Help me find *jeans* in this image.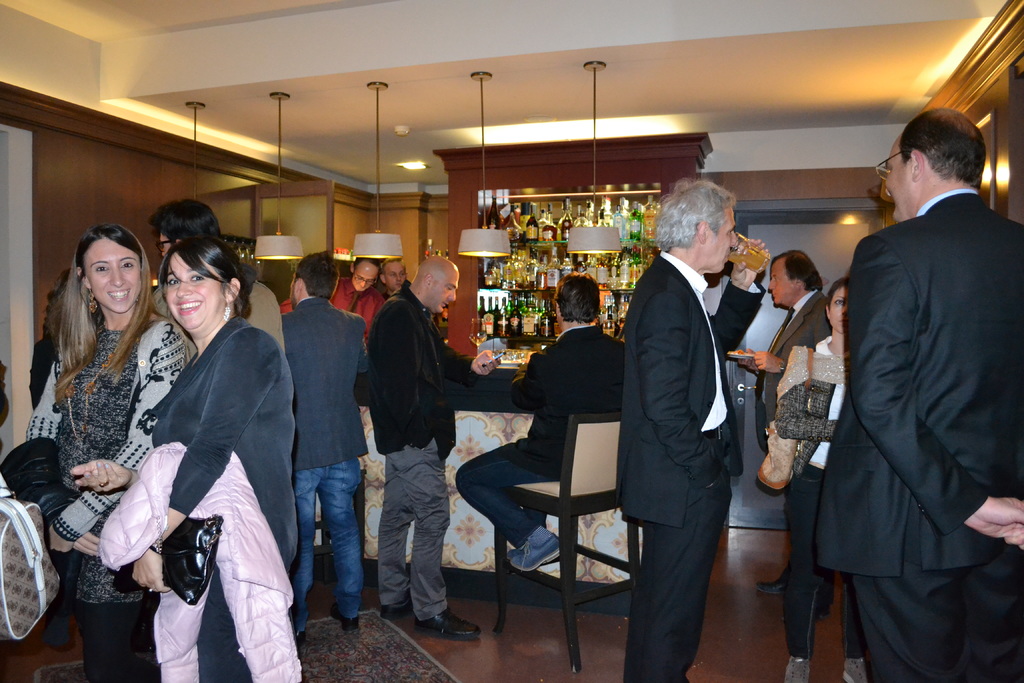
Found it: locate(454, 448, 552, 543).
